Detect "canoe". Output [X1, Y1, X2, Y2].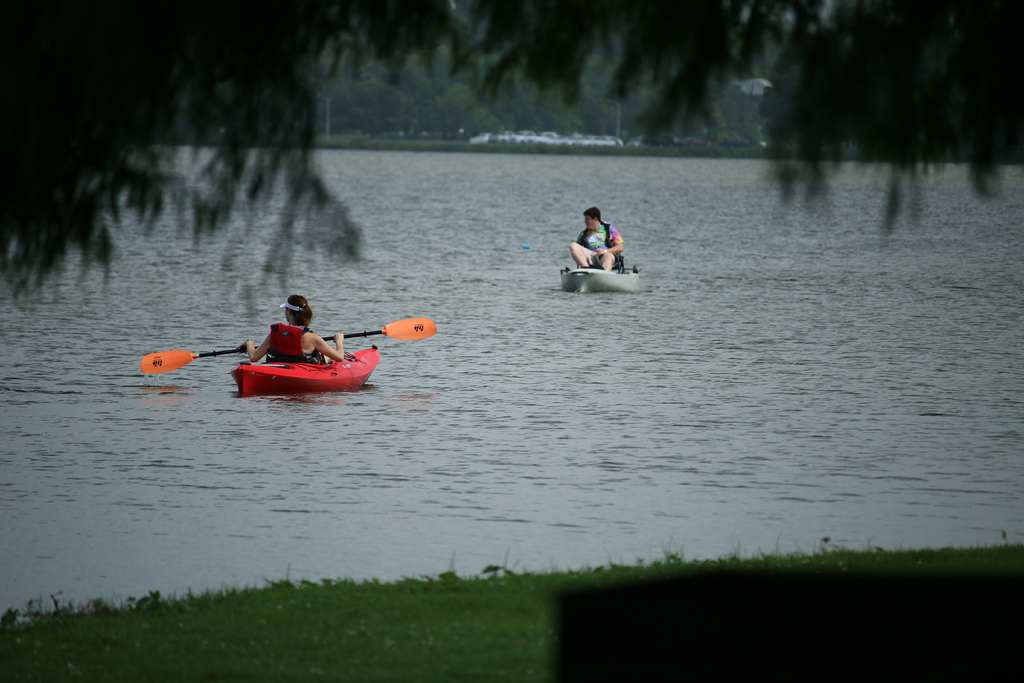
[229, 345, 380, 395].
